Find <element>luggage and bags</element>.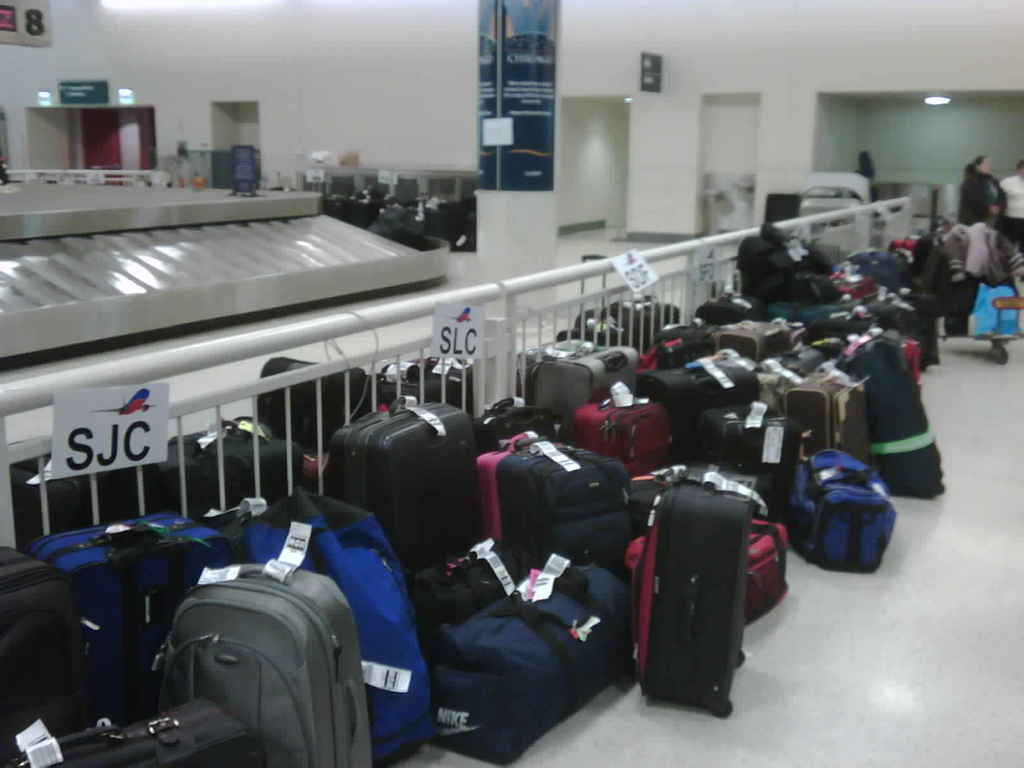
box(877, 331, 927, 381).
